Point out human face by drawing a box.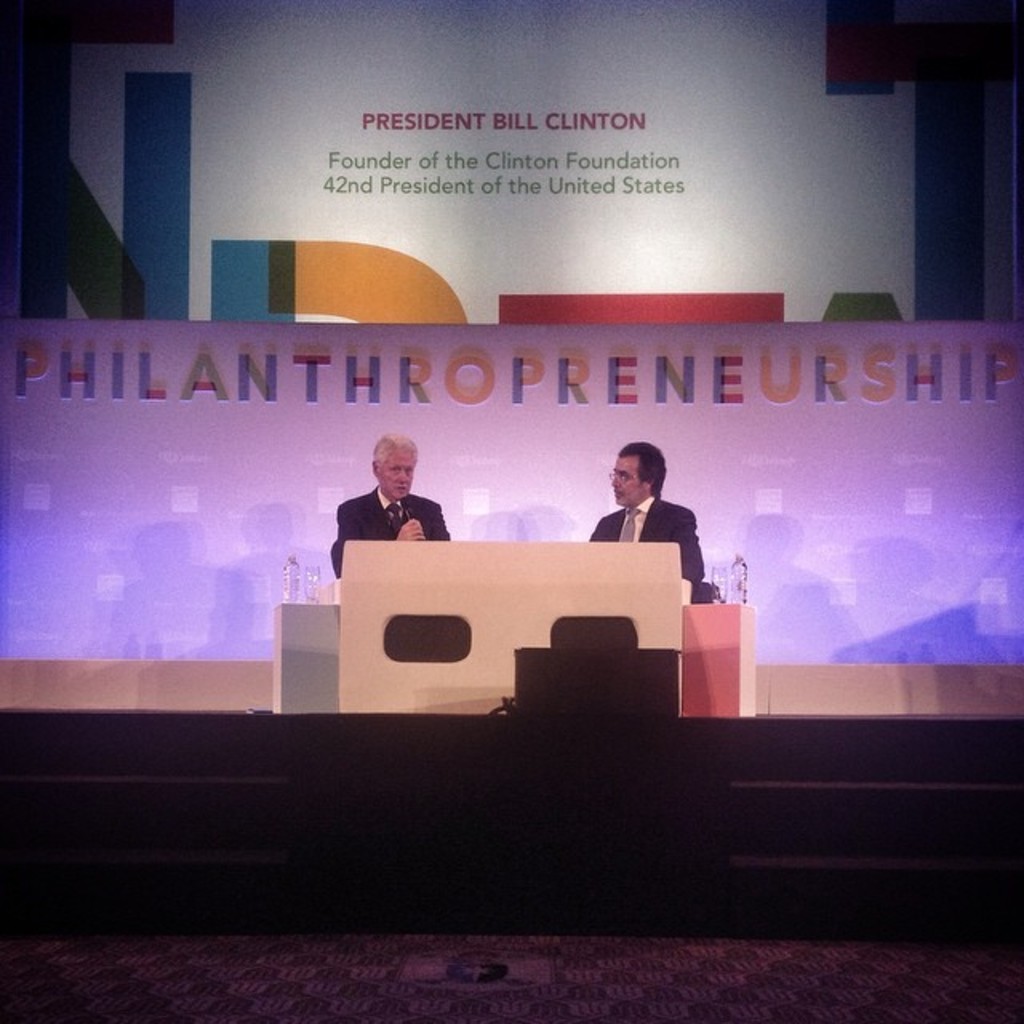
BBox(379, 448, 414, 499).
